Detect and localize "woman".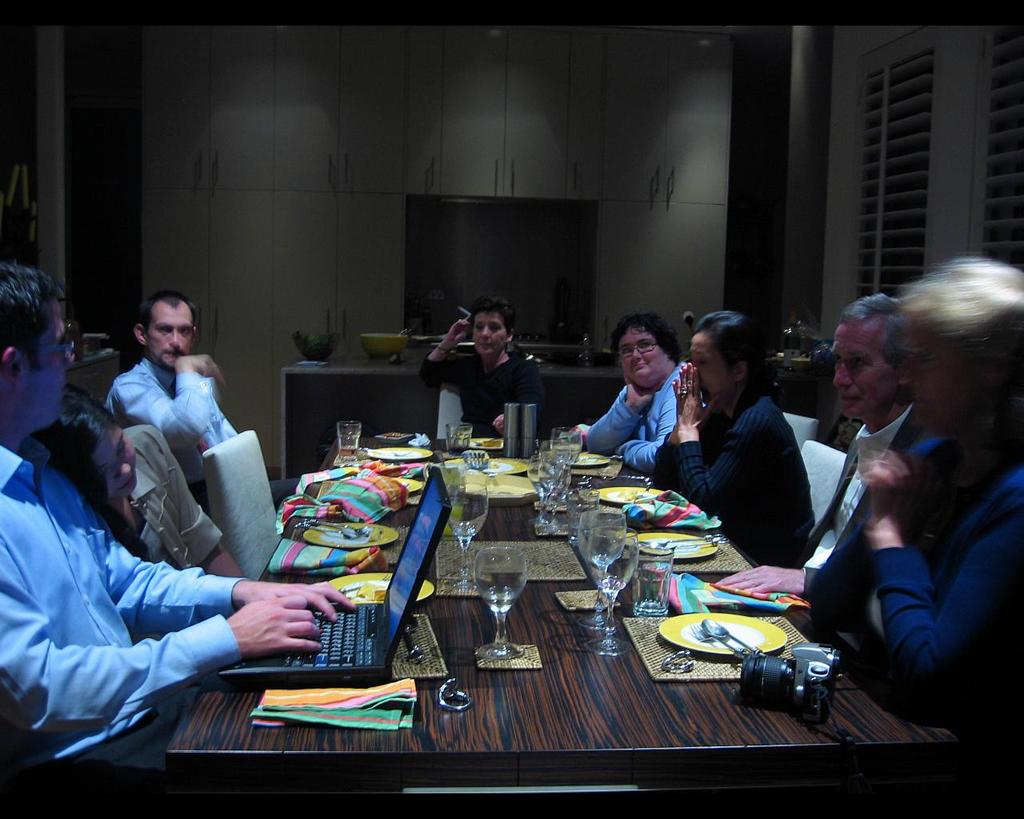
Localized at 650/314/820/567.
